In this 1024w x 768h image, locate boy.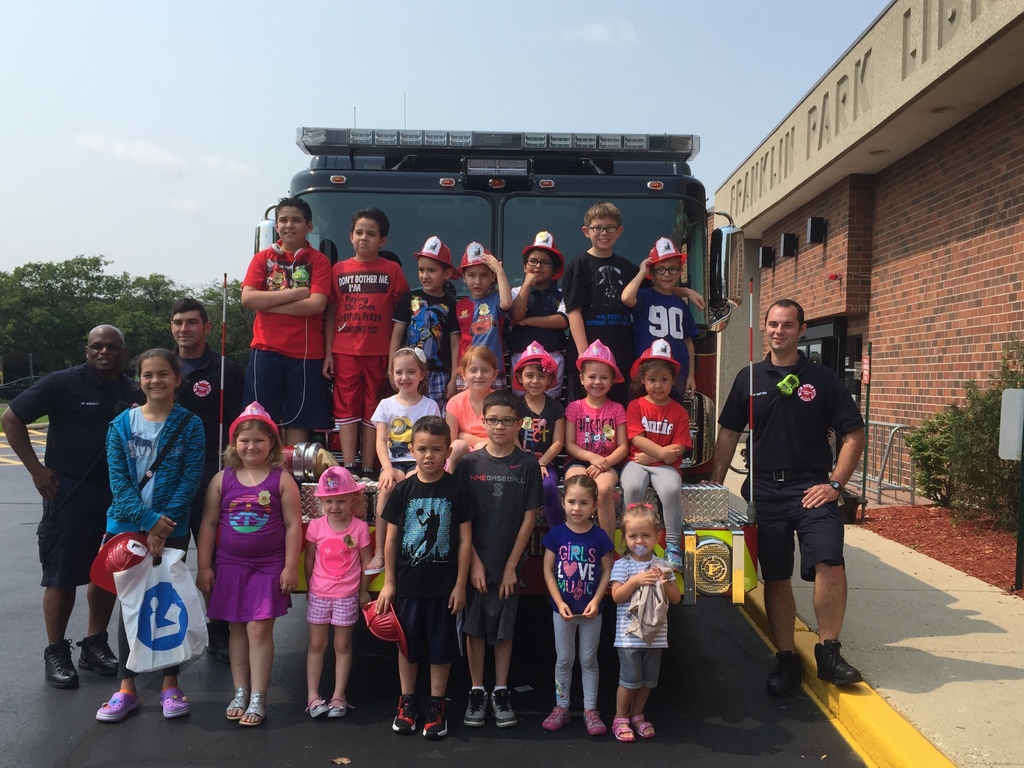
Bounding box: box=[240, 196, 338, 451].
